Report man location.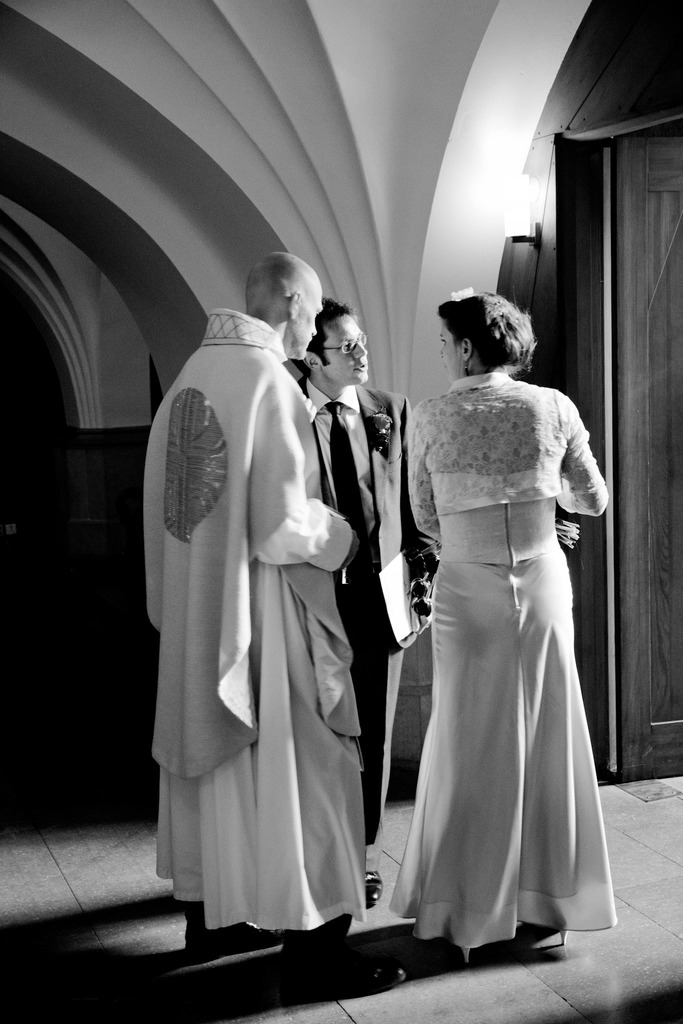
Report: crop(141, 234, 376, 930).
